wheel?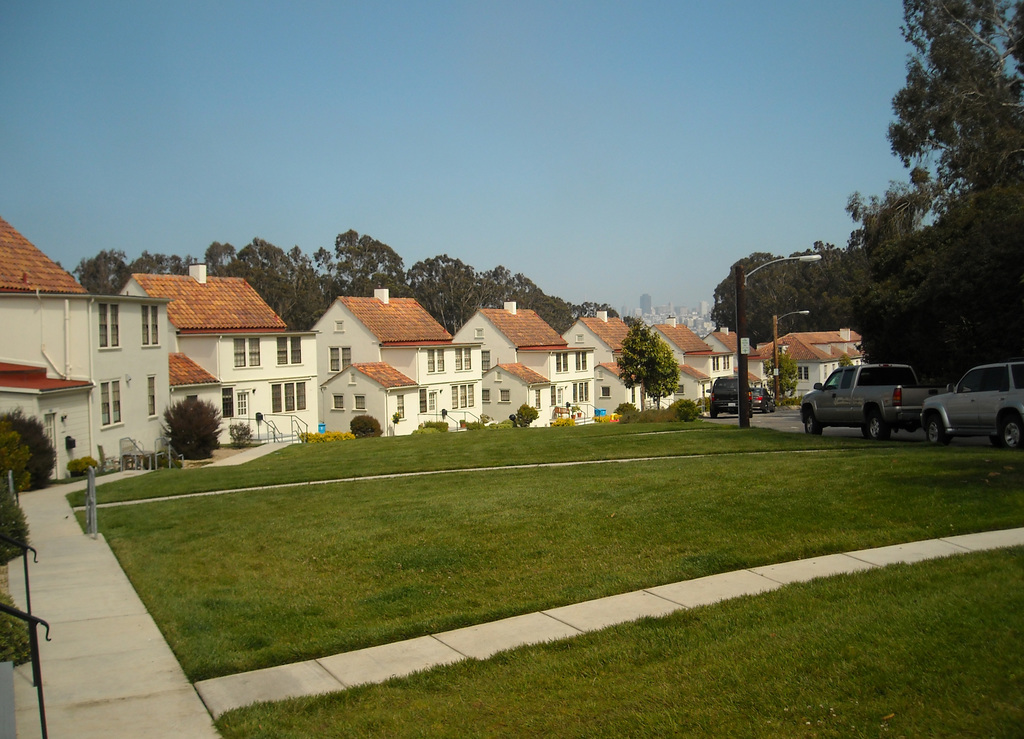
710/409/715/418
